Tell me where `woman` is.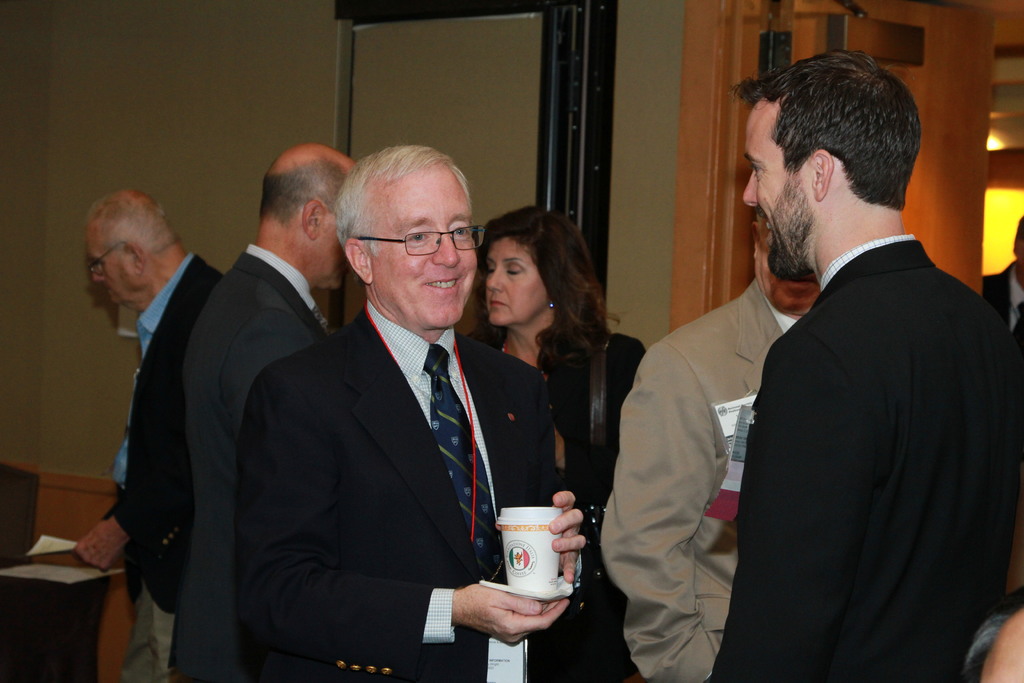
`woman` is at (left=467, top=212, right=649, bottom=682).
